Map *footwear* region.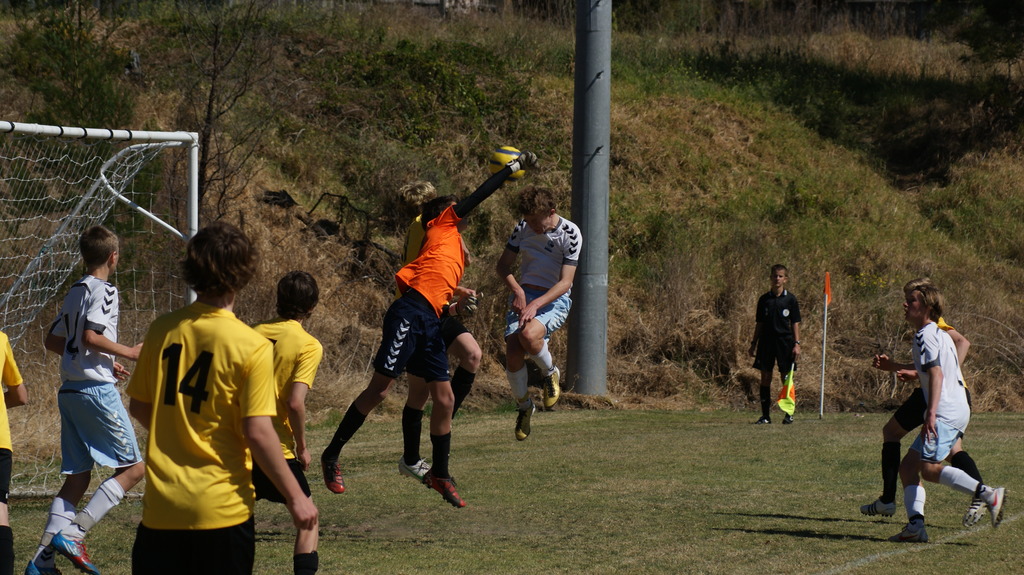
Mapped to 776/413/796/429.
